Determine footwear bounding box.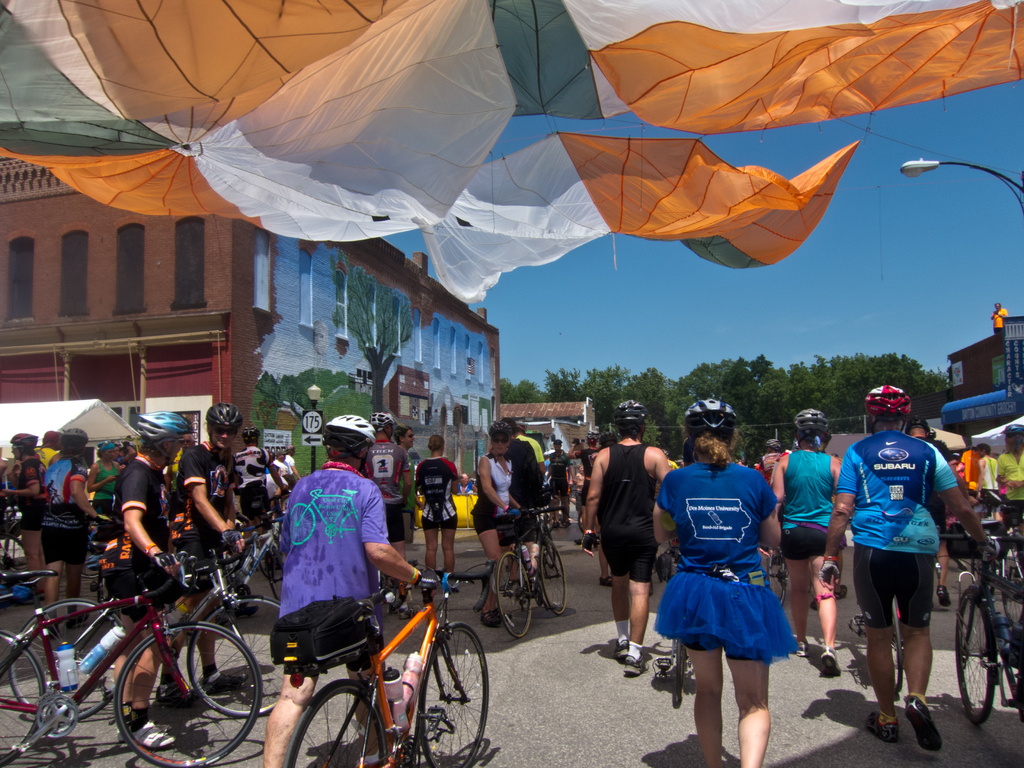
Determined: (left=116, top=714, right=175, bottom=754).
